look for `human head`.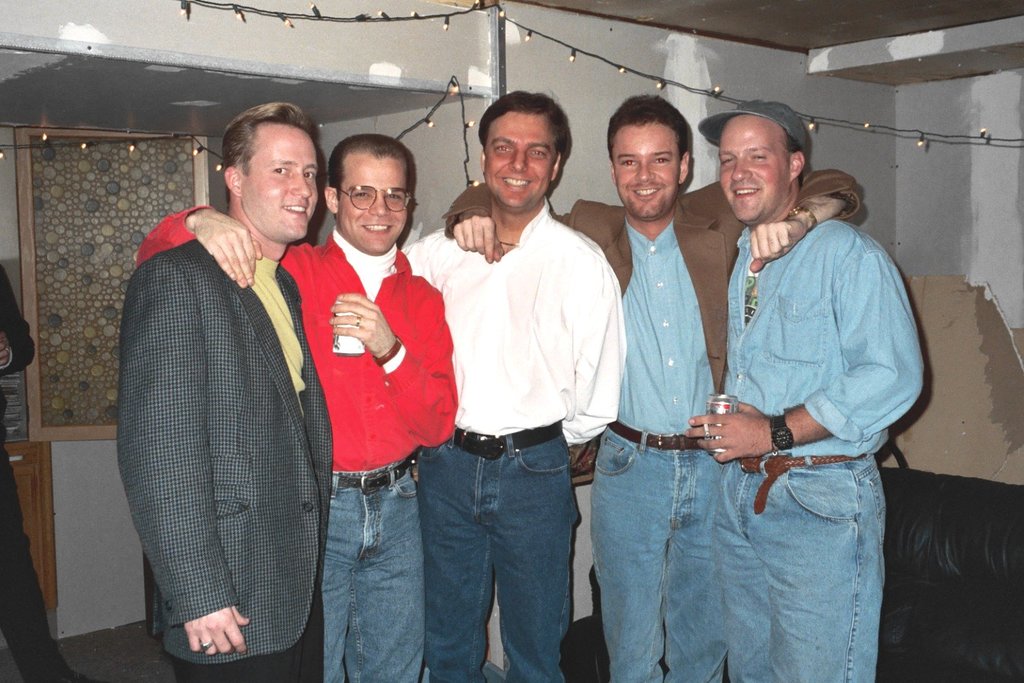
Found: [left=605, top=92, right=692, bottom=225].
